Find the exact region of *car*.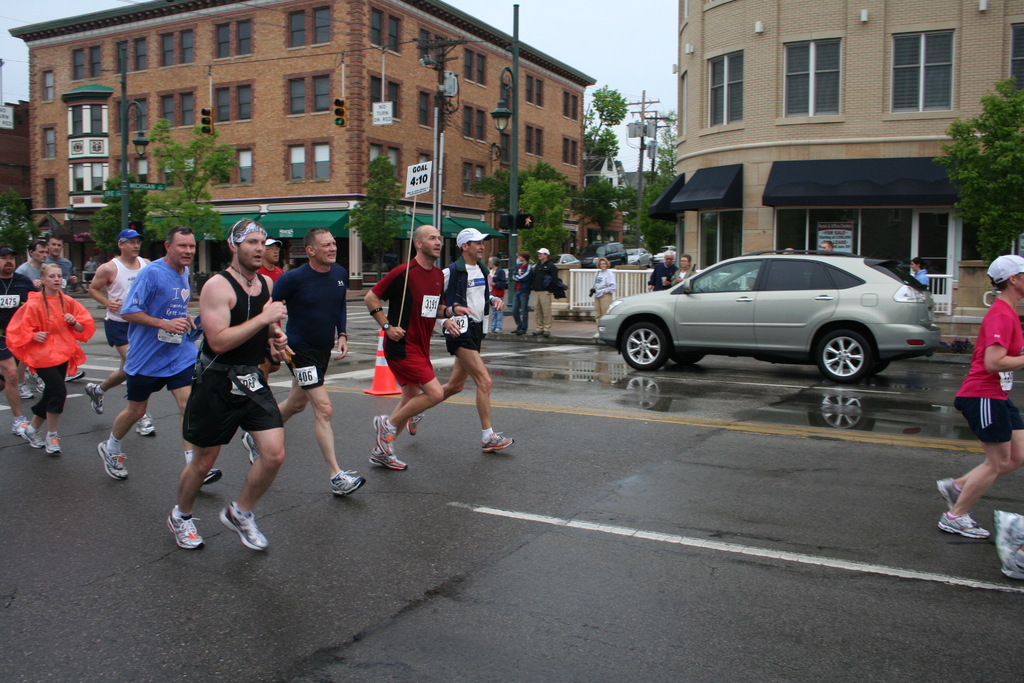
Exact region: 556 256 584 266.
